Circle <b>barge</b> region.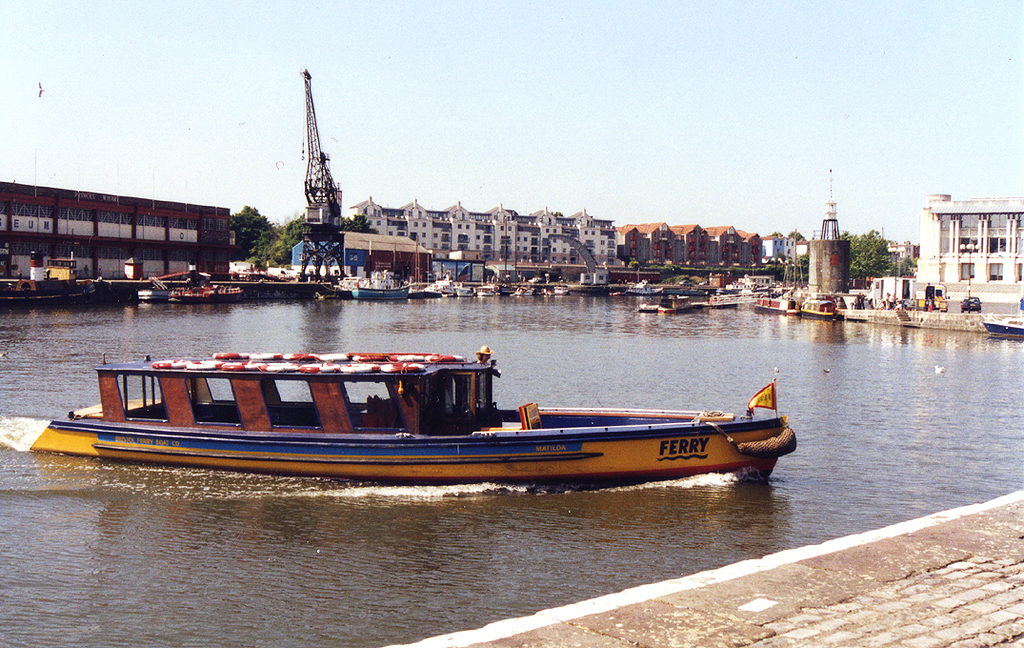
Region: select_region(654, 296, 692, 315).
